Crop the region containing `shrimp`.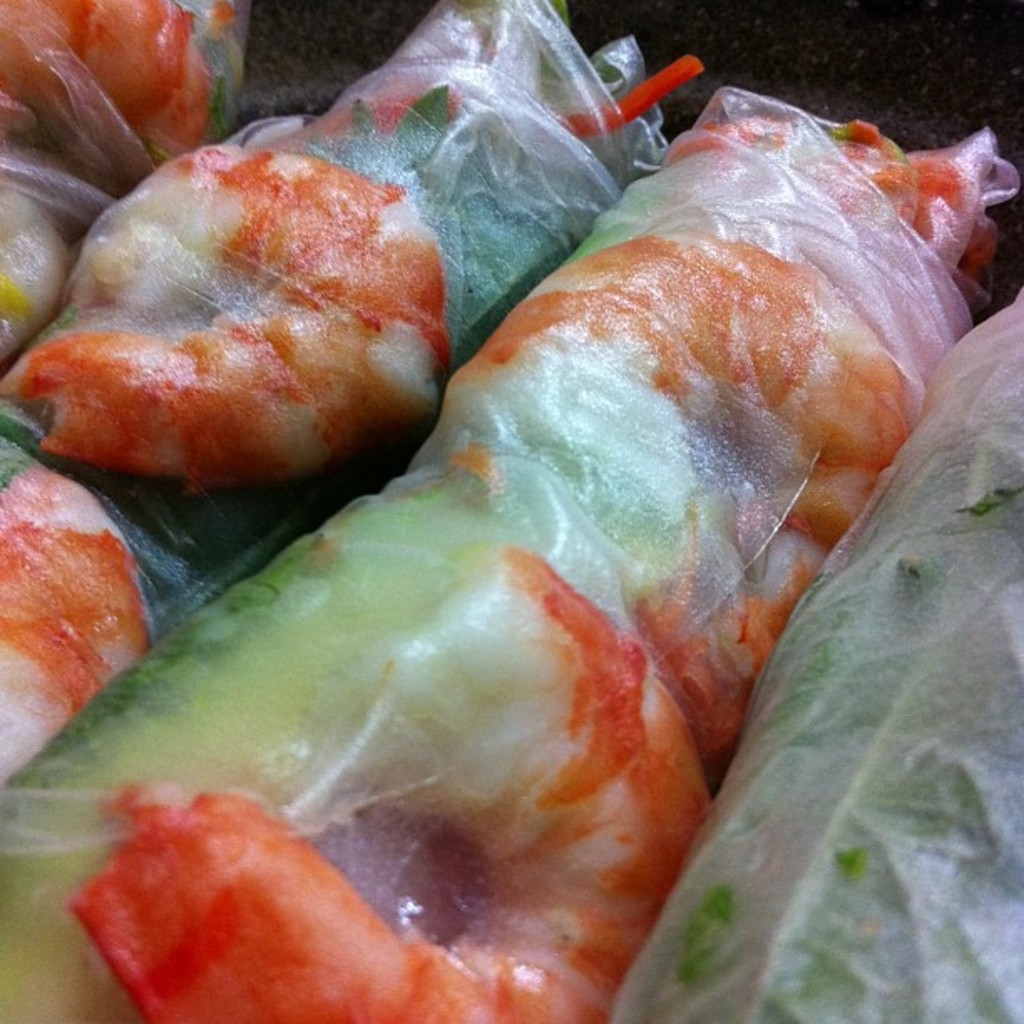
Crop region: x1=668, y1=141, x2=1016, y2=268.
